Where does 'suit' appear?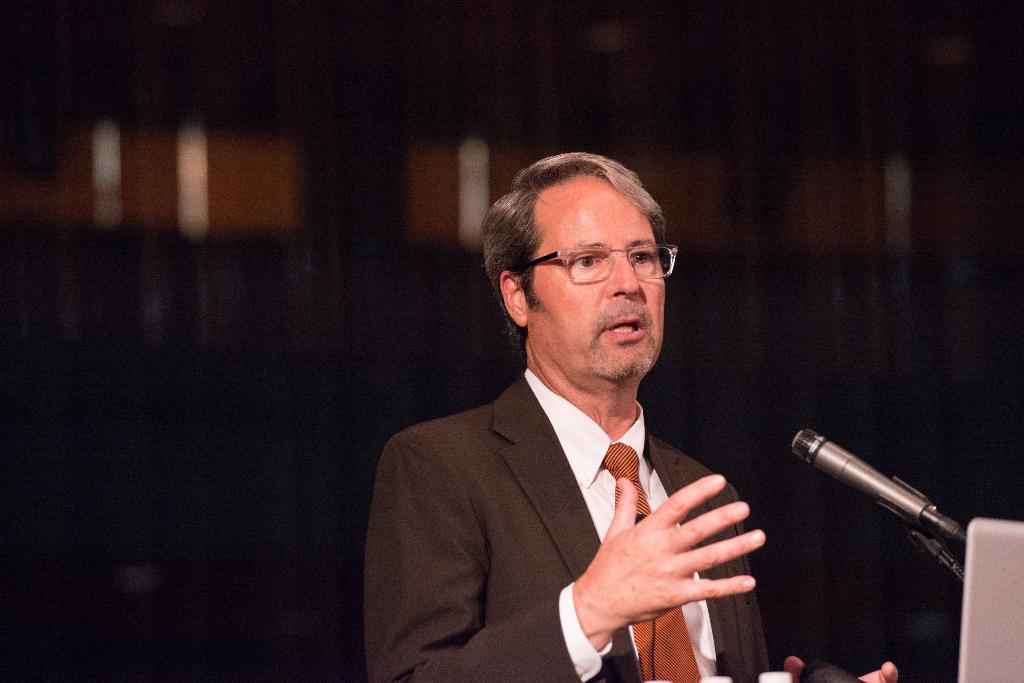
Appears at (385, 296, 787, 673).
